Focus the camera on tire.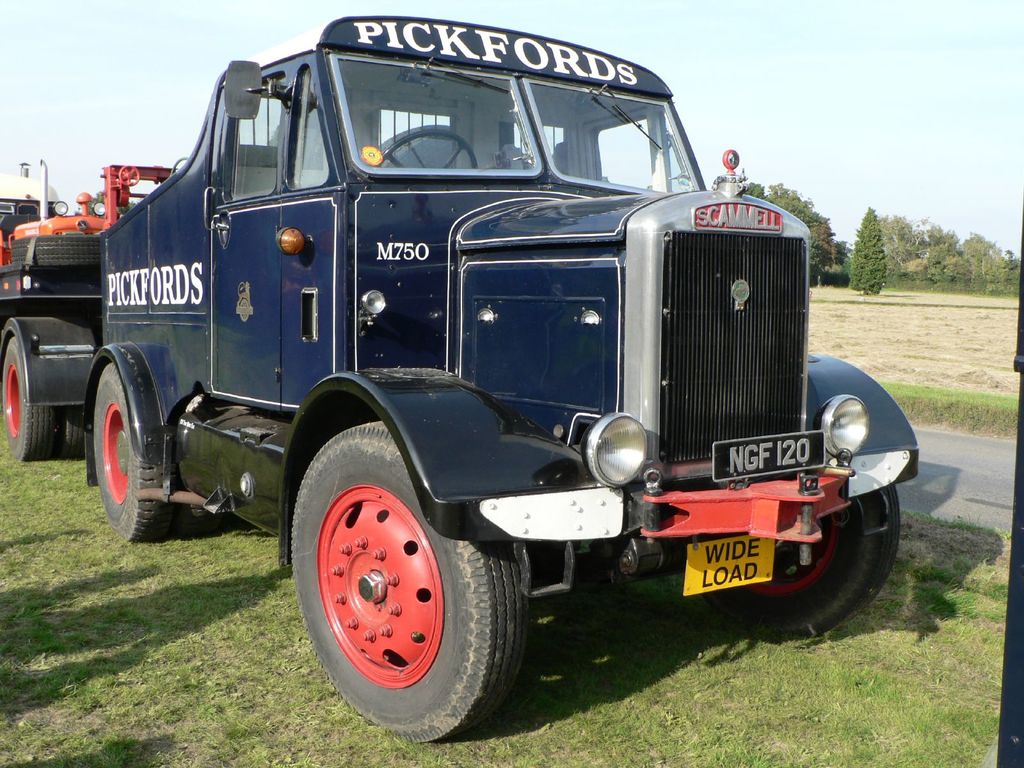
Focus region: 277:424:541:743.
